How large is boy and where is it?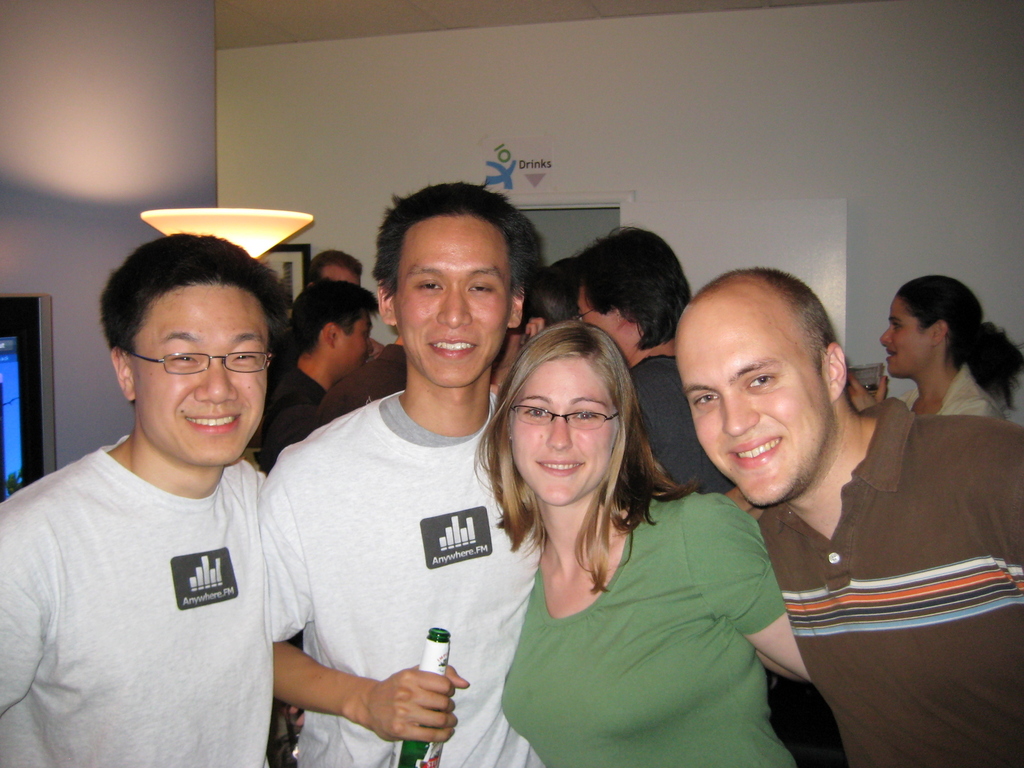
Bounding box: (x1=0, y1=229, x2=257, y2=767).
